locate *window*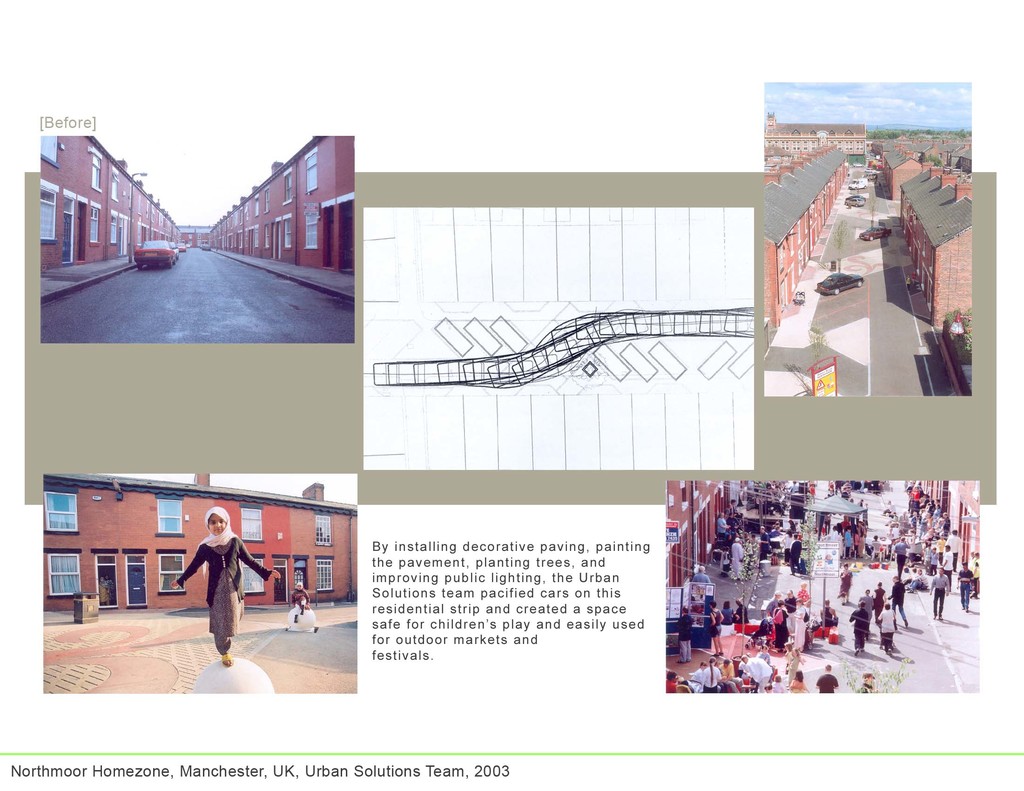
44, 547, 90, 598
